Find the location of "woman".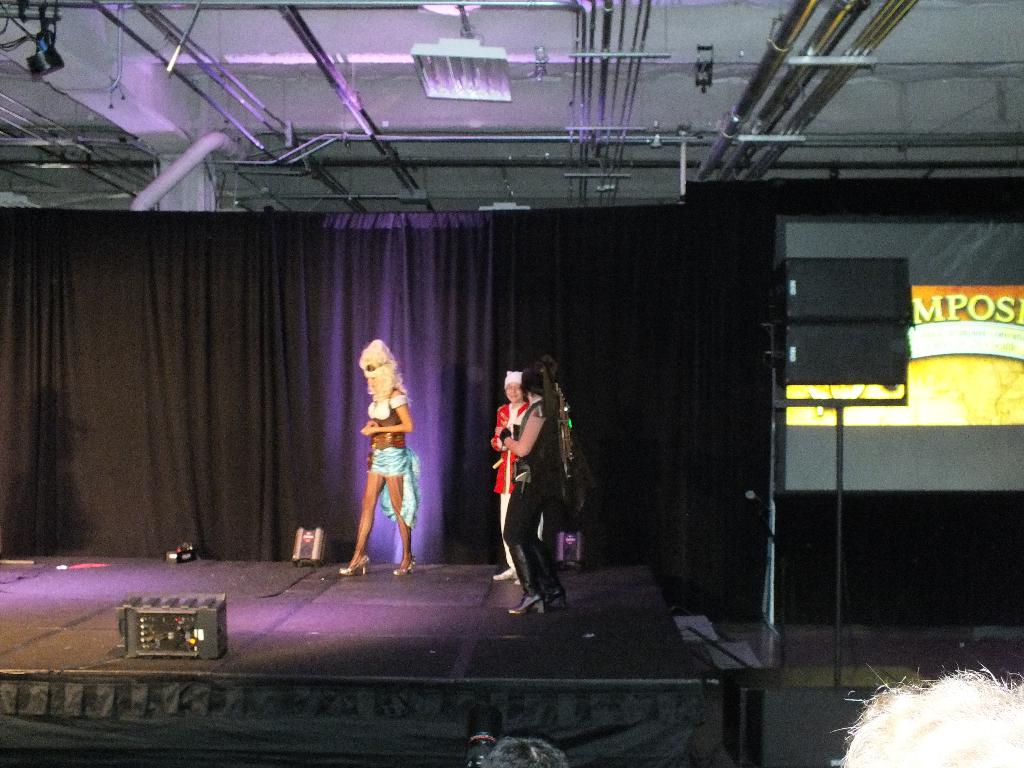
Location: bbox=[509, 358, 562, 618].
